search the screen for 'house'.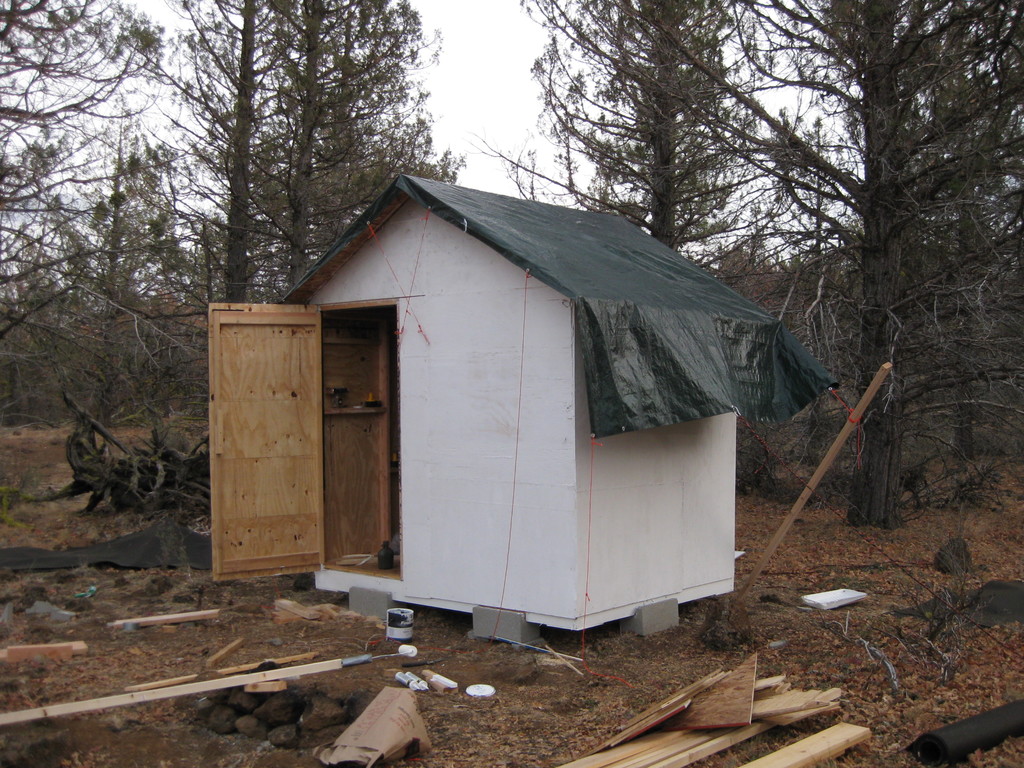
Found at crop(177, 116, 804, 664).
